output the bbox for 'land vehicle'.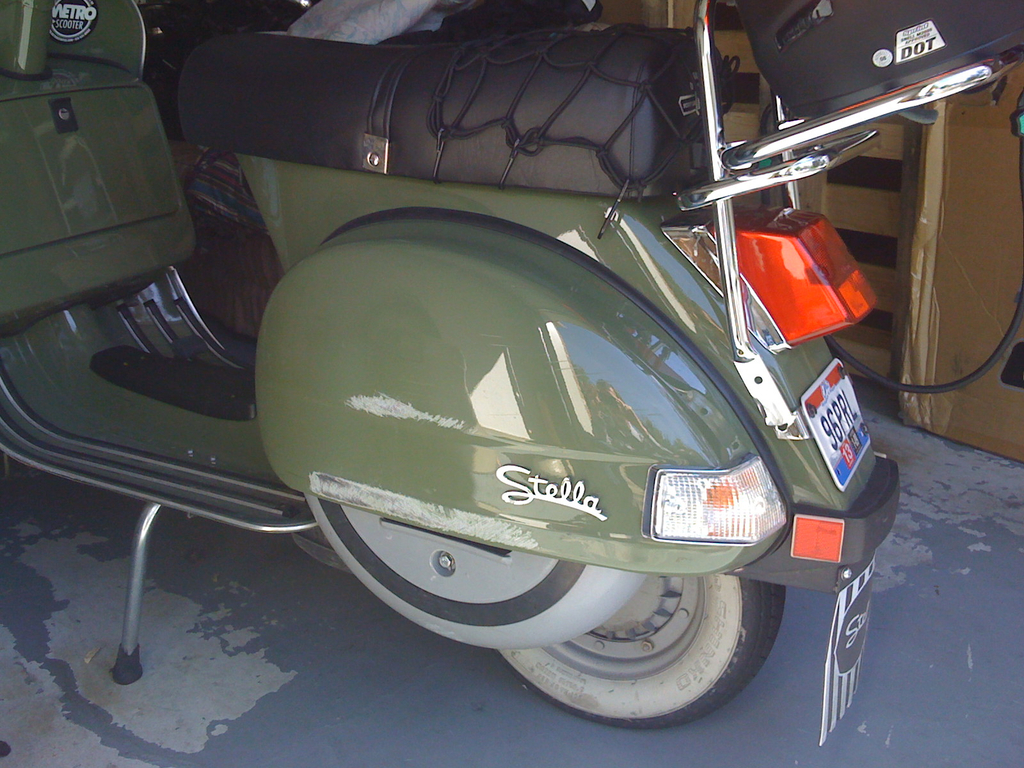
2,0,971,746.
